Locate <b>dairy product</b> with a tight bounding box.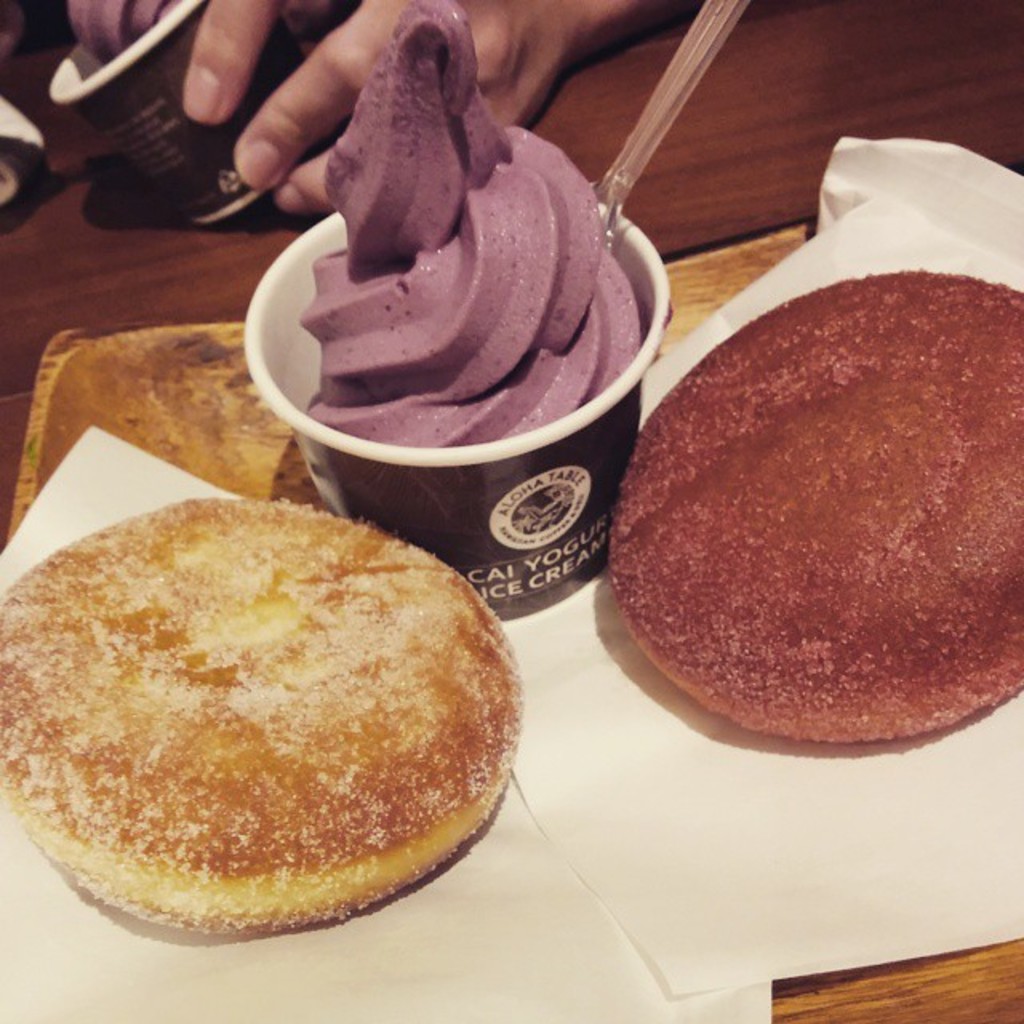
Rect(254, 101, 645, 456).
